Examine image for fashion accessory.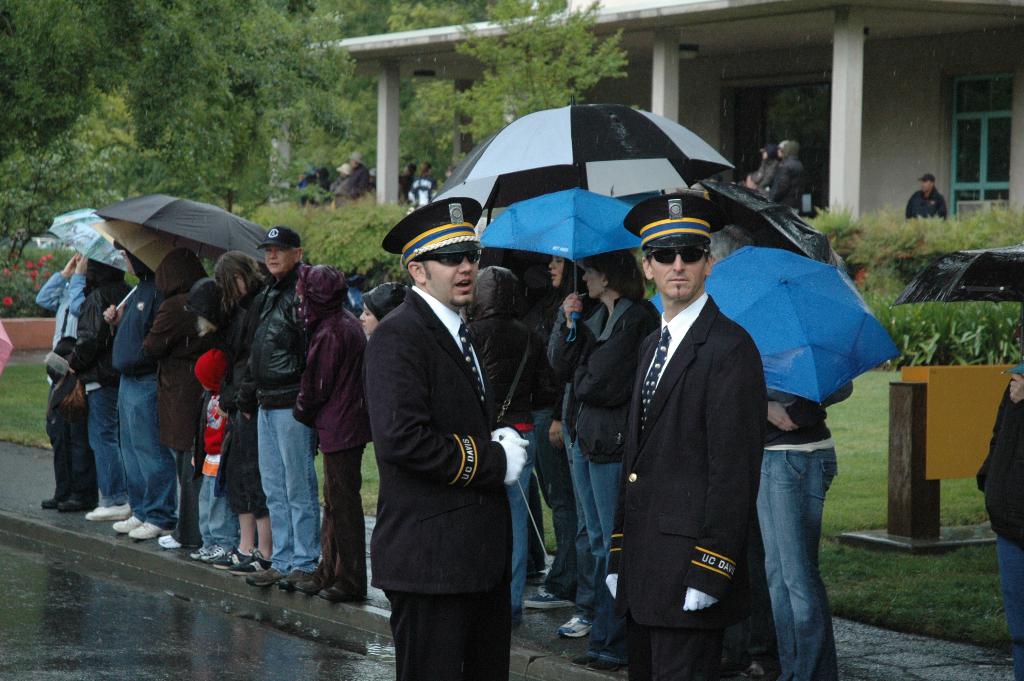
Examination result: locate(296, 582, 319, 595).
